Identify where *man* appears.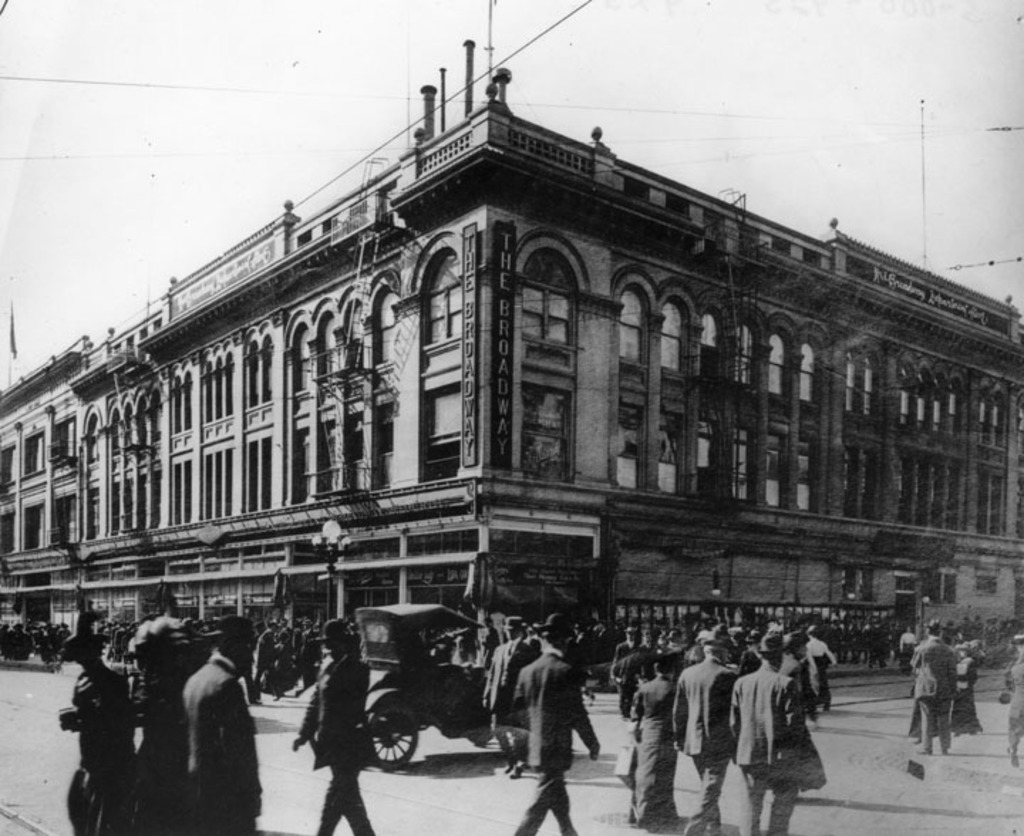
Appears at 610, 624, 644, 721.
